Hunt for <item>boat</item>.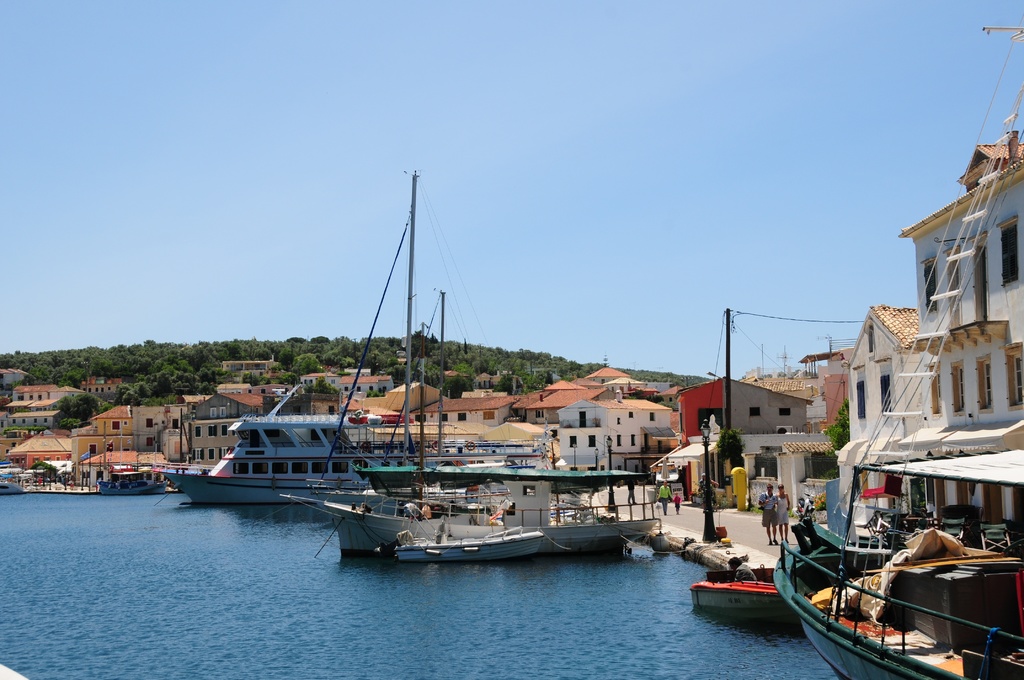
Hunted down at [692,576,796,610].
